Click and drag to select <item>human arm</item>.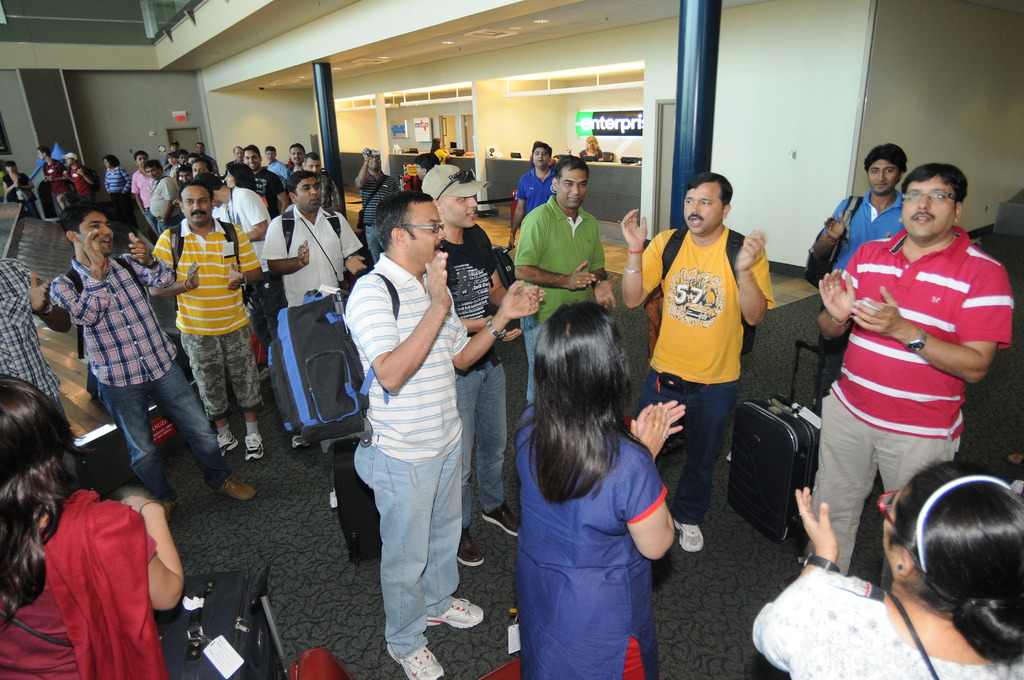
Selection: box(473, 275, 546, 361).
